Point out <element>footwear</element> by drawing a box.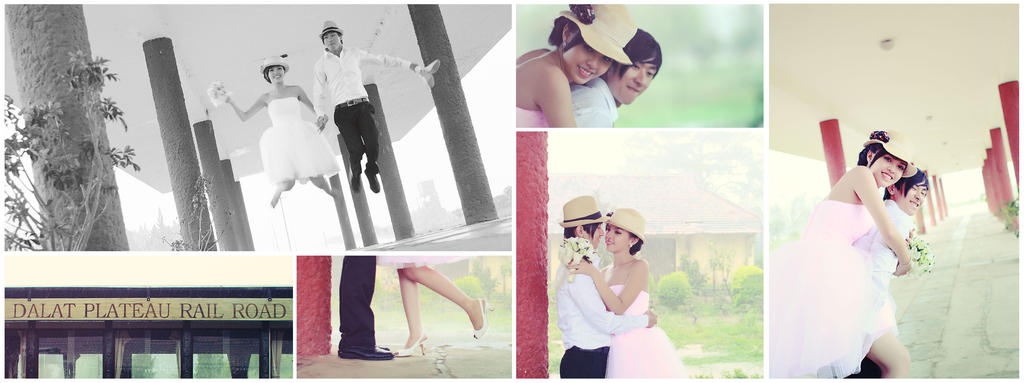
locate(470, 300, 493, 338).
